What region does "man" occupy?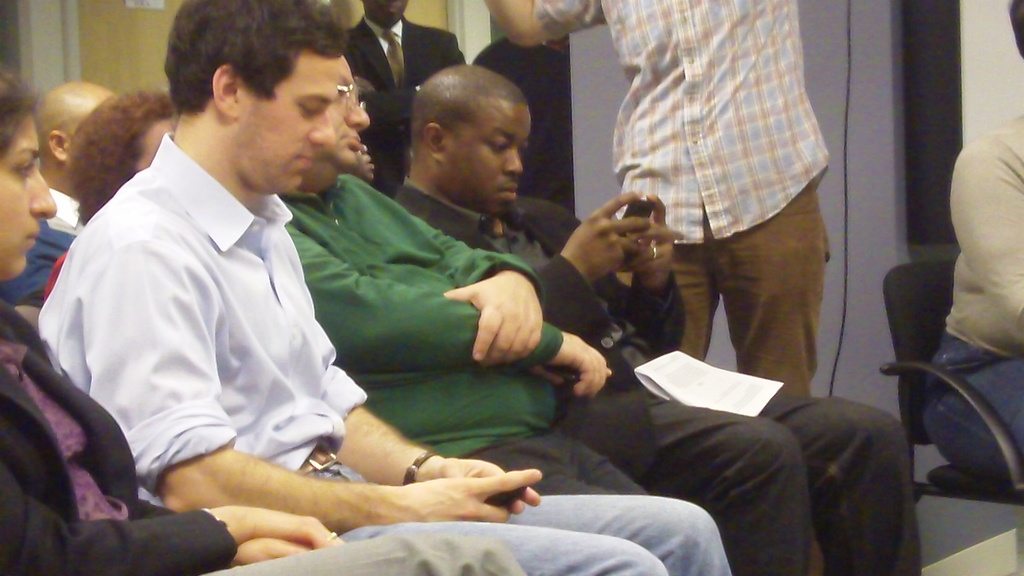
(488, 0, 833, 397).
